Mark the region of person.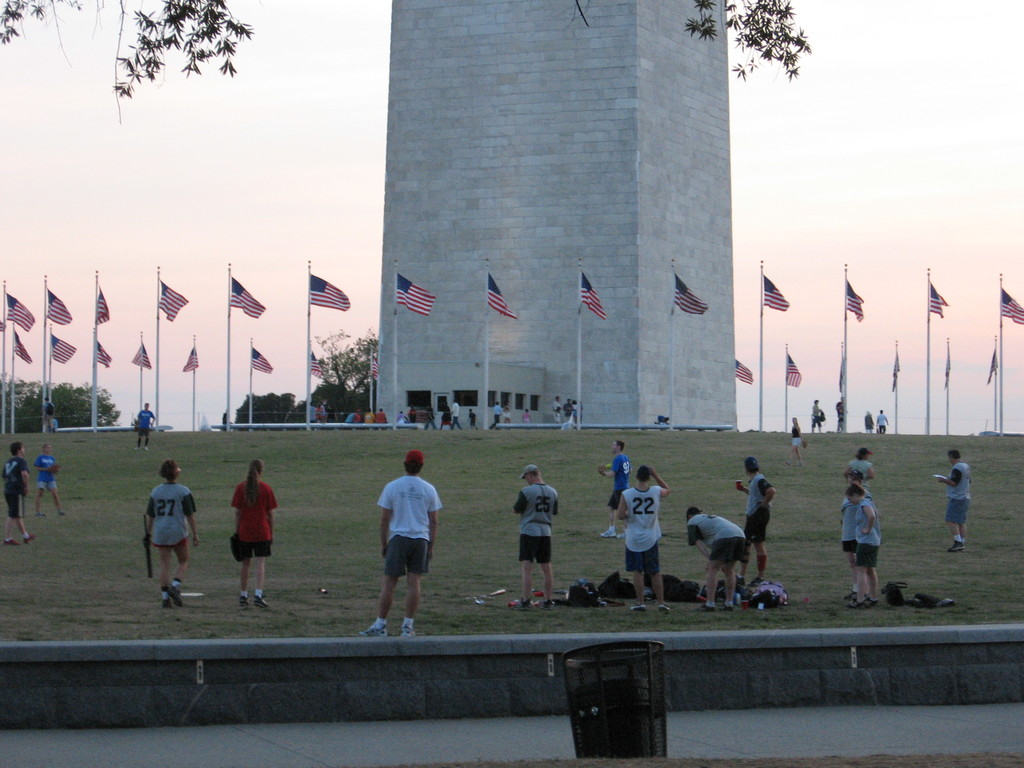
Region: select_region(614, 462, 674, 611).
